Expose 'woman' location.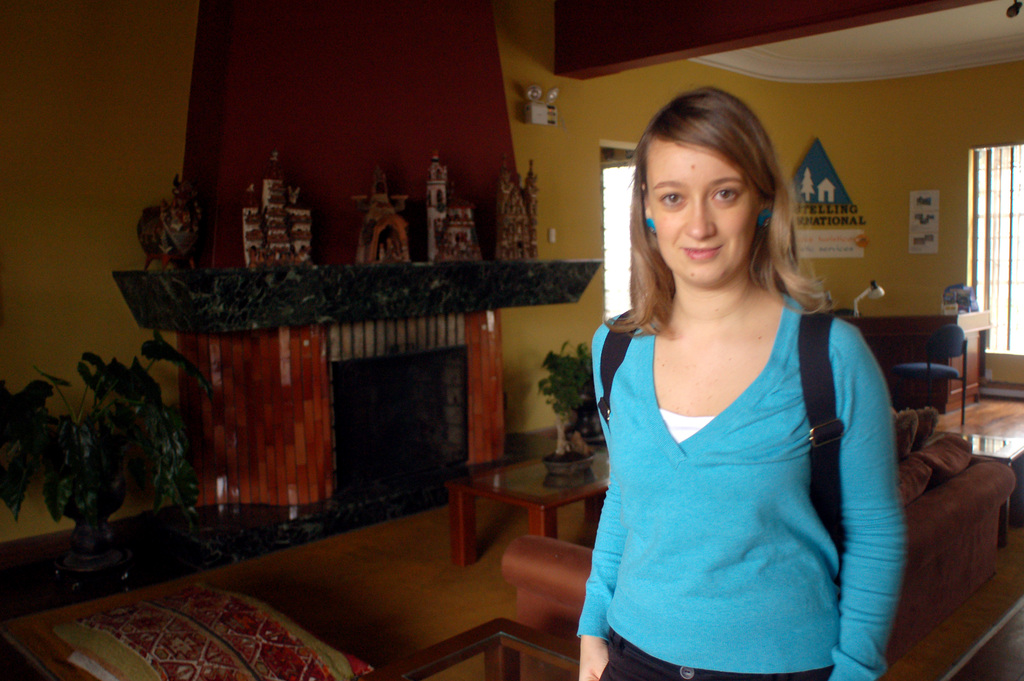
Exposed at bbox=(575, 84, 907, 680).
